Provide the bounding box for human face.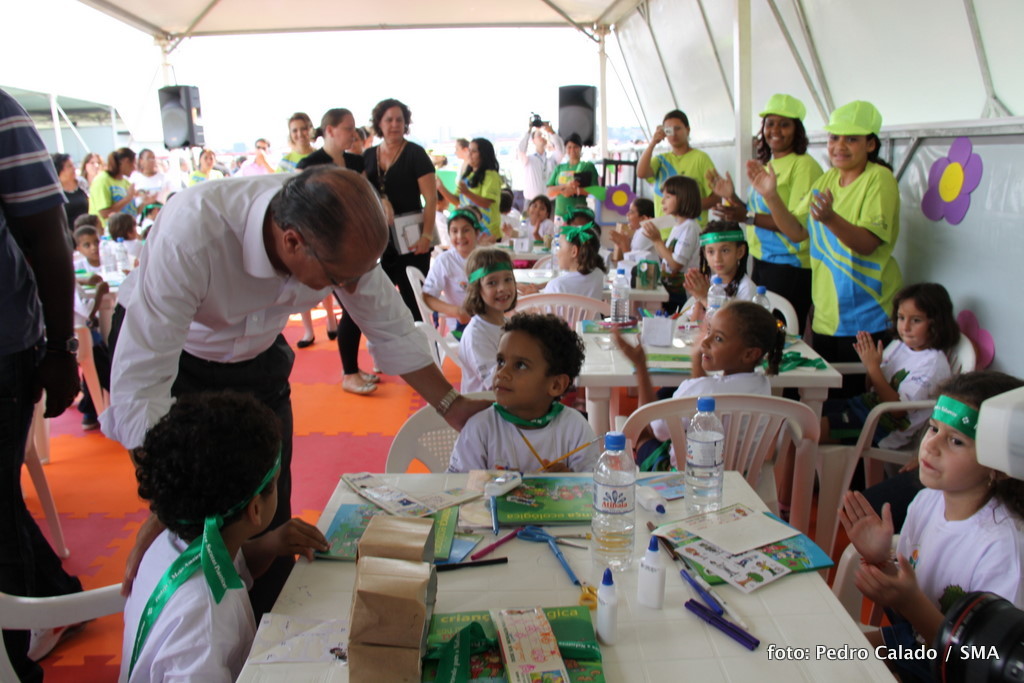
detection(699, 312, 740, 368).
